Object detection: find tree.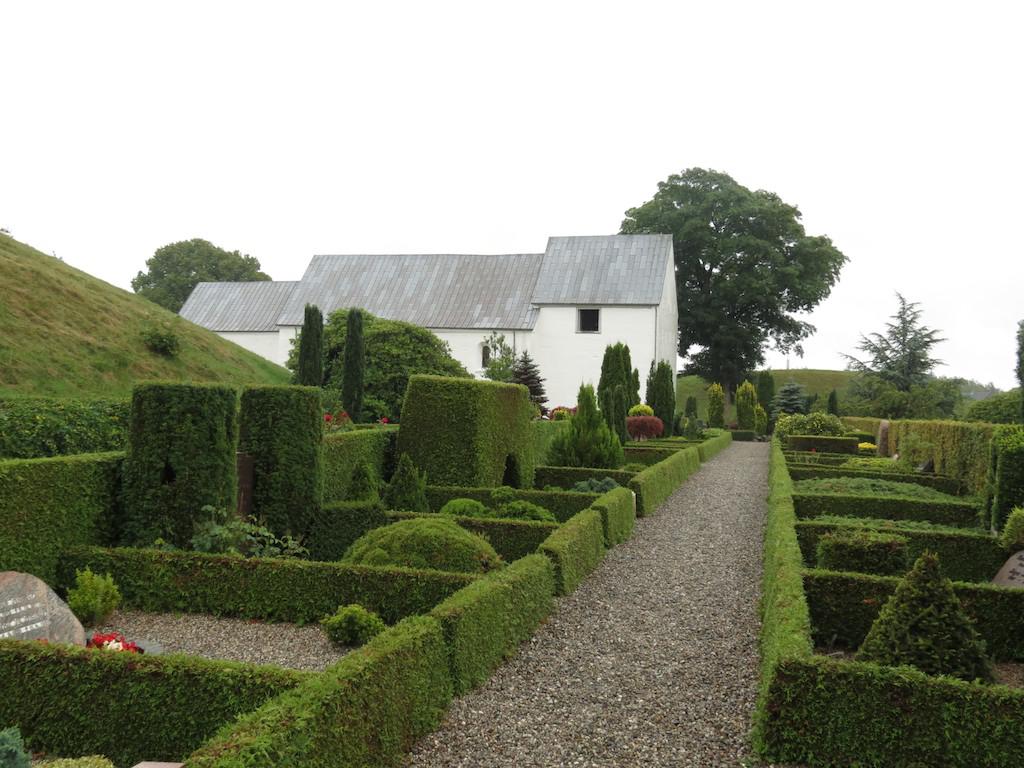
box(676, 393, 703, 439).
